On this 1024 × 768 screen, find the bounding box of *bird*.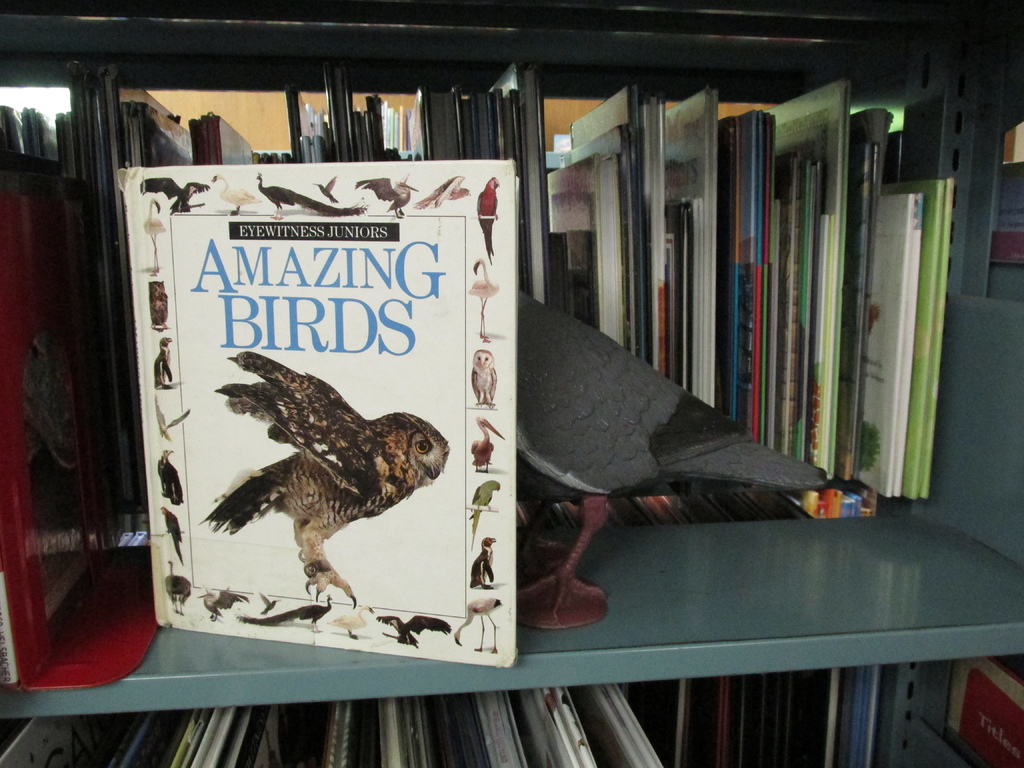
Bounding box: (157,392,188,441).
